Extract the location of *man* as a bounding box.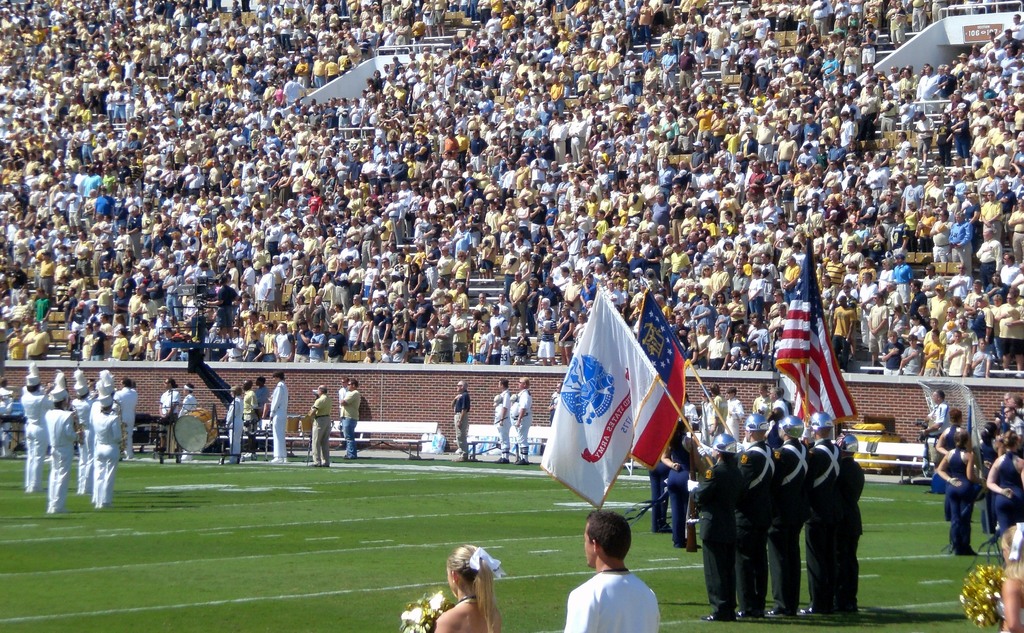
116,375,131,459.
